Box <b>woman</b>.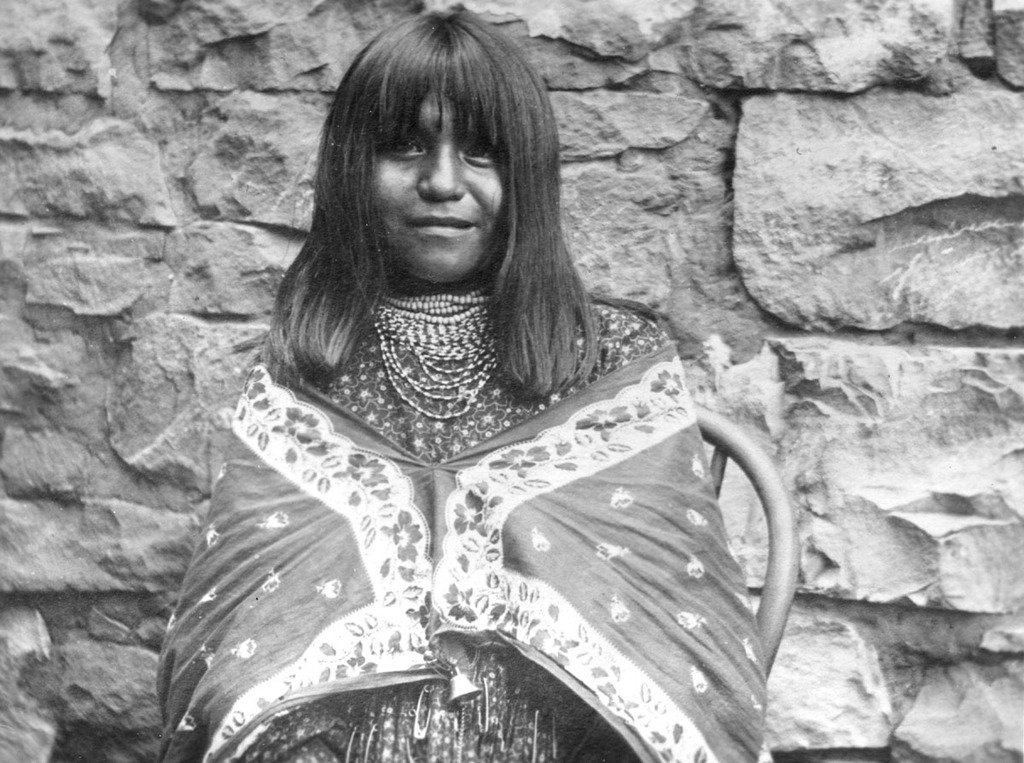
(x1=154, y1=9, x2=762, y2=762).
